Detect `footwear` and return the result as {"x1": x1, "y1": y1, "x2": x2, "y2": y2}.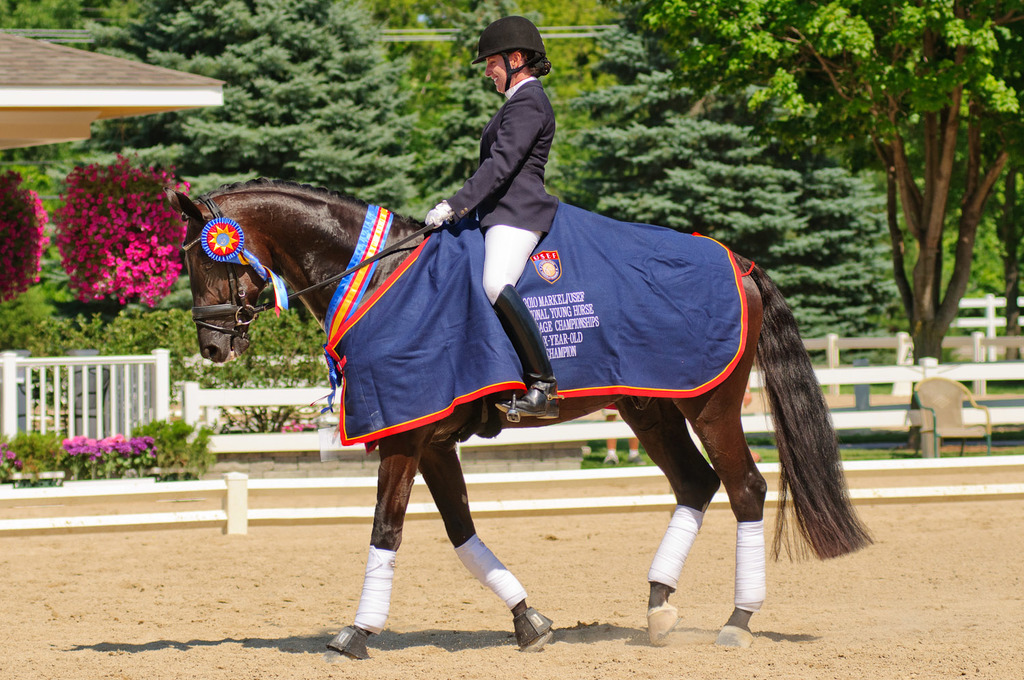
{"x1": 491, "y1": 277, "x2": 562, "y2": 425}.
